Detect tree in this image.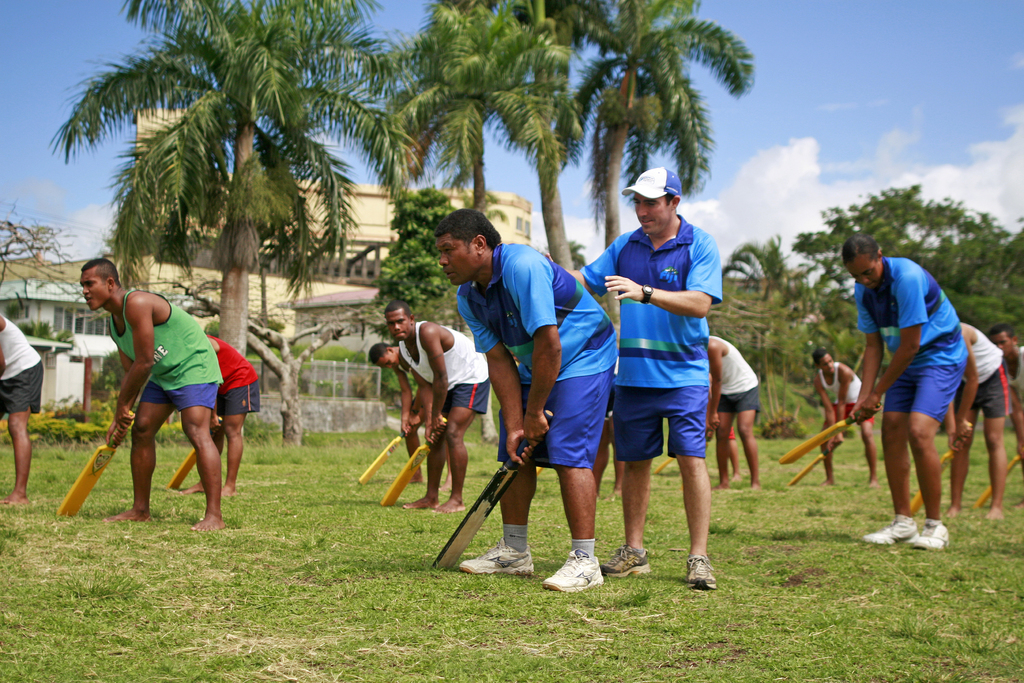
Detection: 376 0 572 276.
